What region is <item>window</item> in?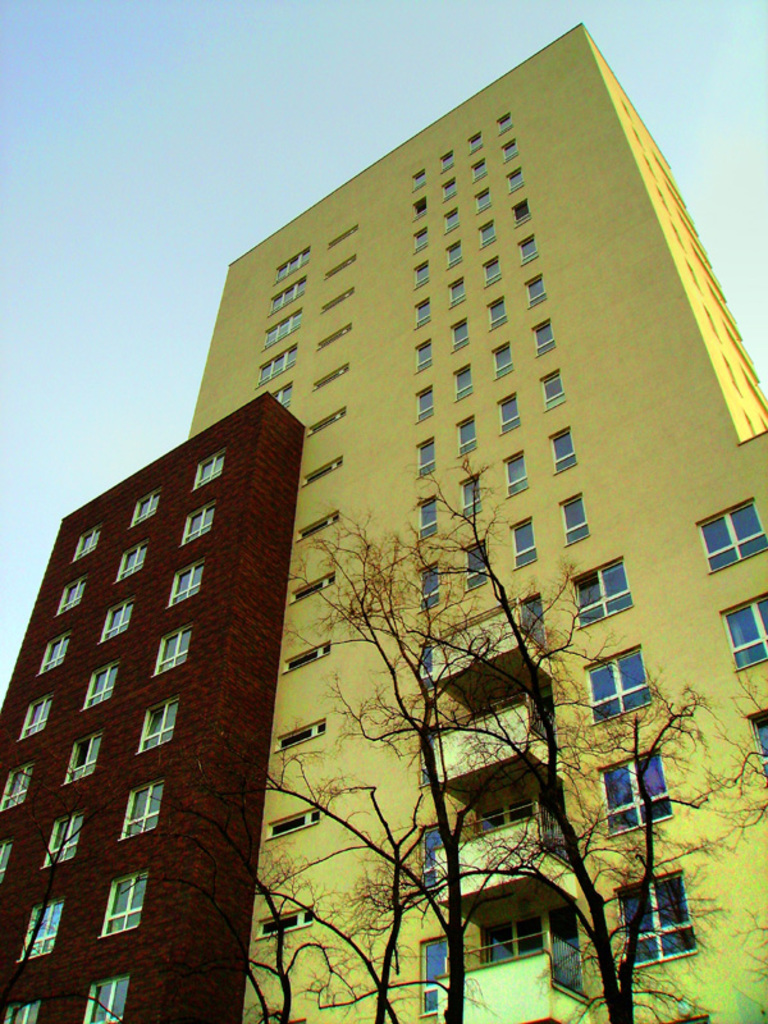
<box>273,722,323,749</box>.
